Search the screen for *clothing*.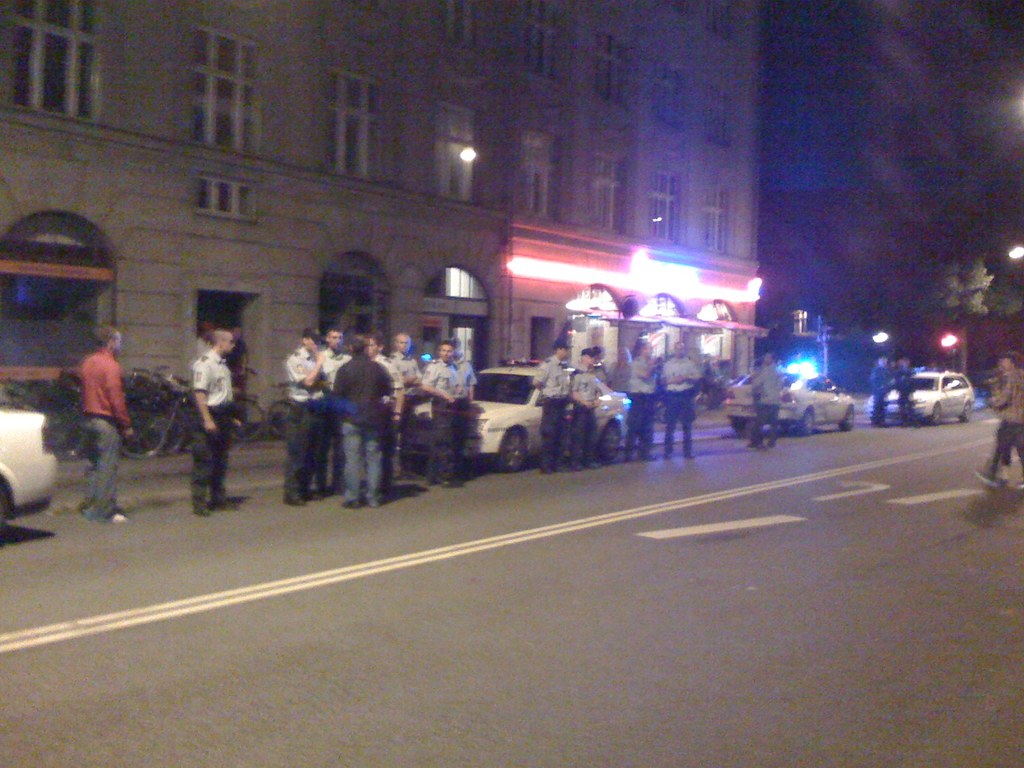
Found at x1=868 y1=364 x2=894 y2=423.
